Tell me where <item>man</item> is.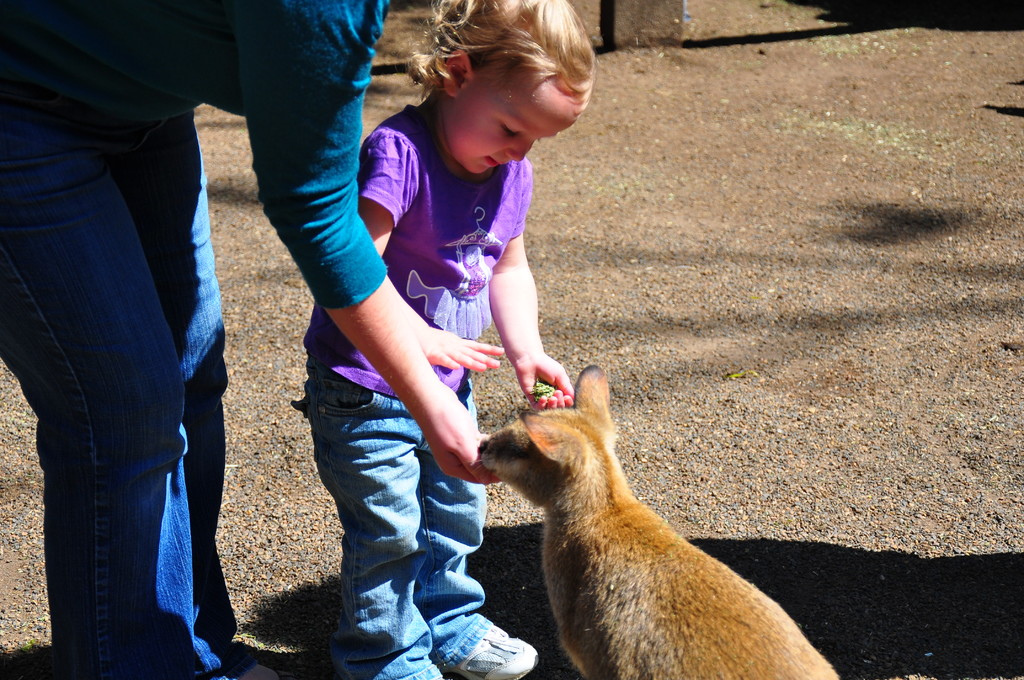
<item>man</item> is at (left=0, top=0, right=496, bottom=679).
